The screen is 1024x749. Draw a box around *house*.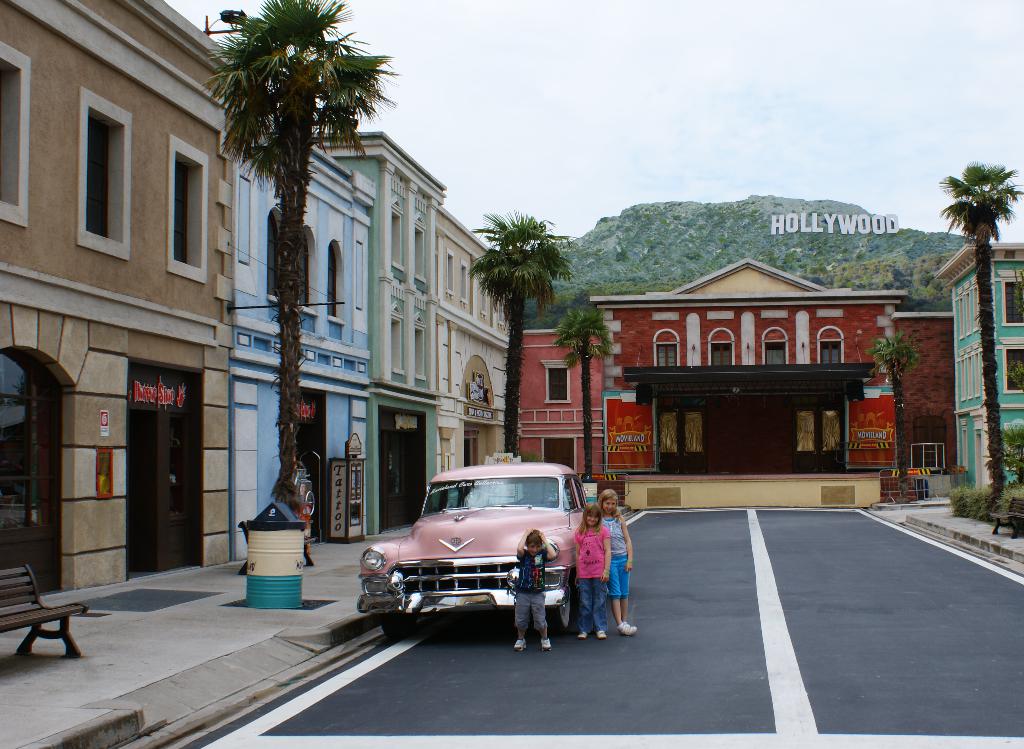
<region>225, 115, 378, 567</region>.
